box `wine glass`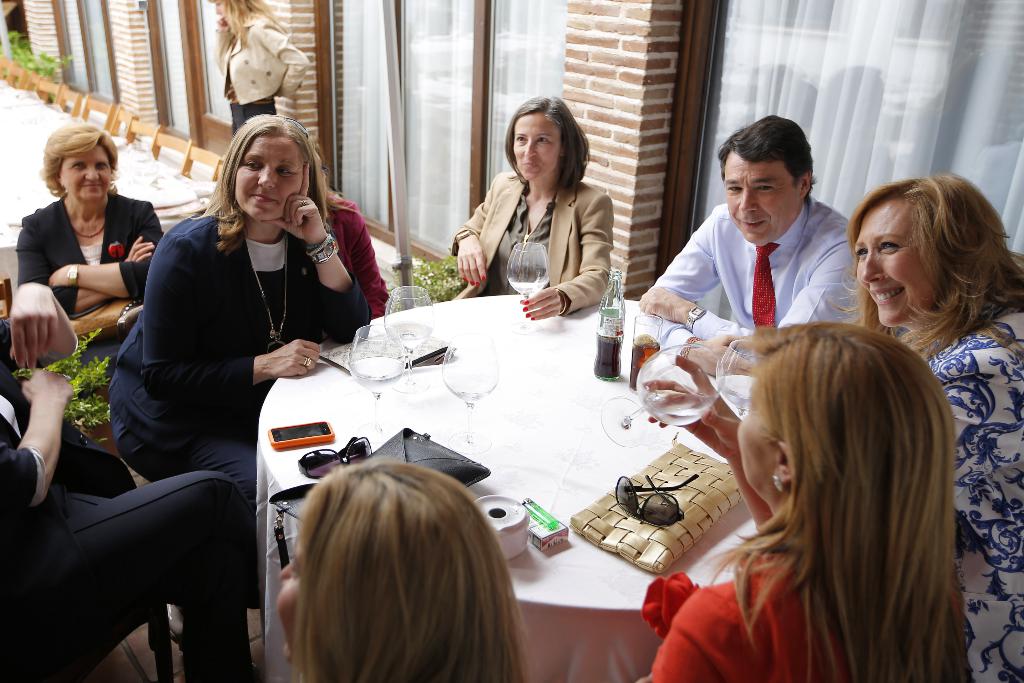
left=598, top=342, right=726, bottom=450
